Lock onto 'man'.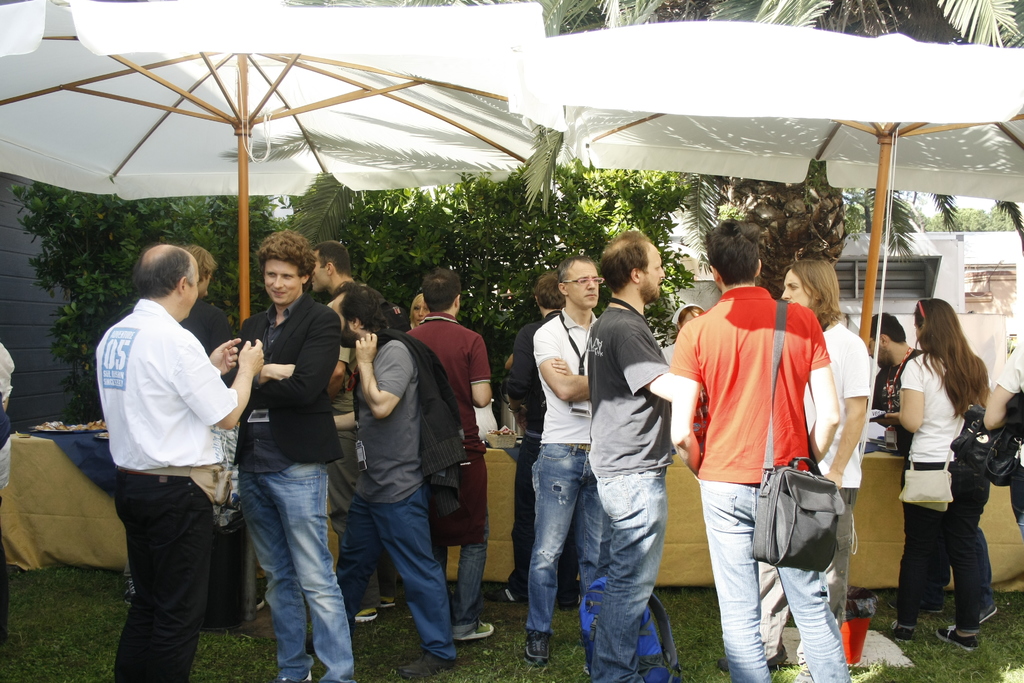
Locked: select_region(225, 227, 360, 682).
